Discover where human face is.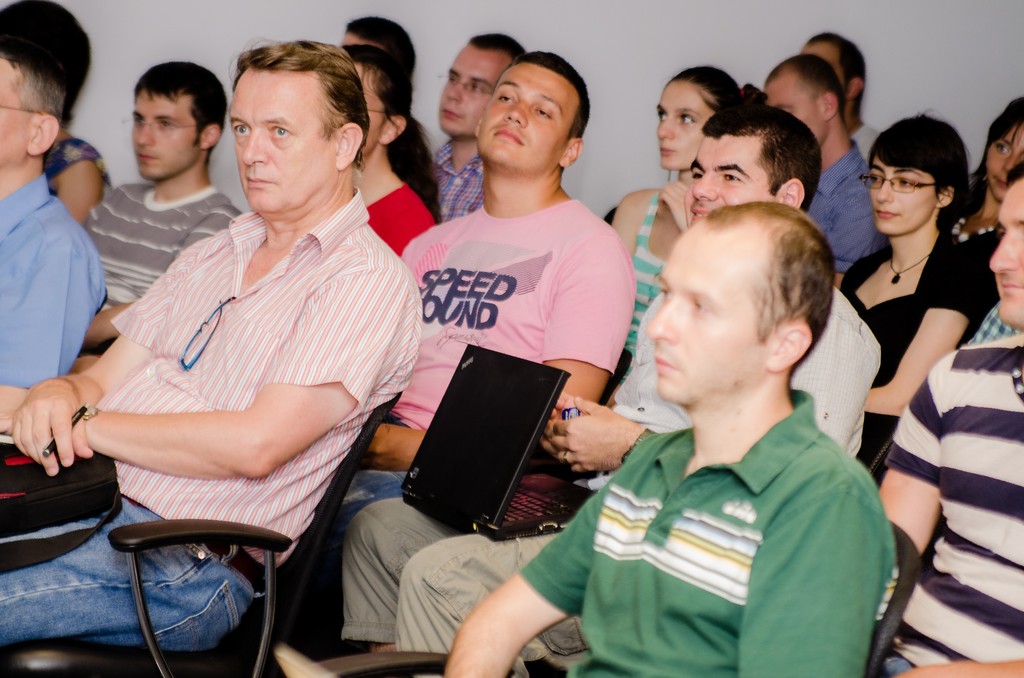
Discovered at <bbox>356, 66, 386, 156</bbox>.
